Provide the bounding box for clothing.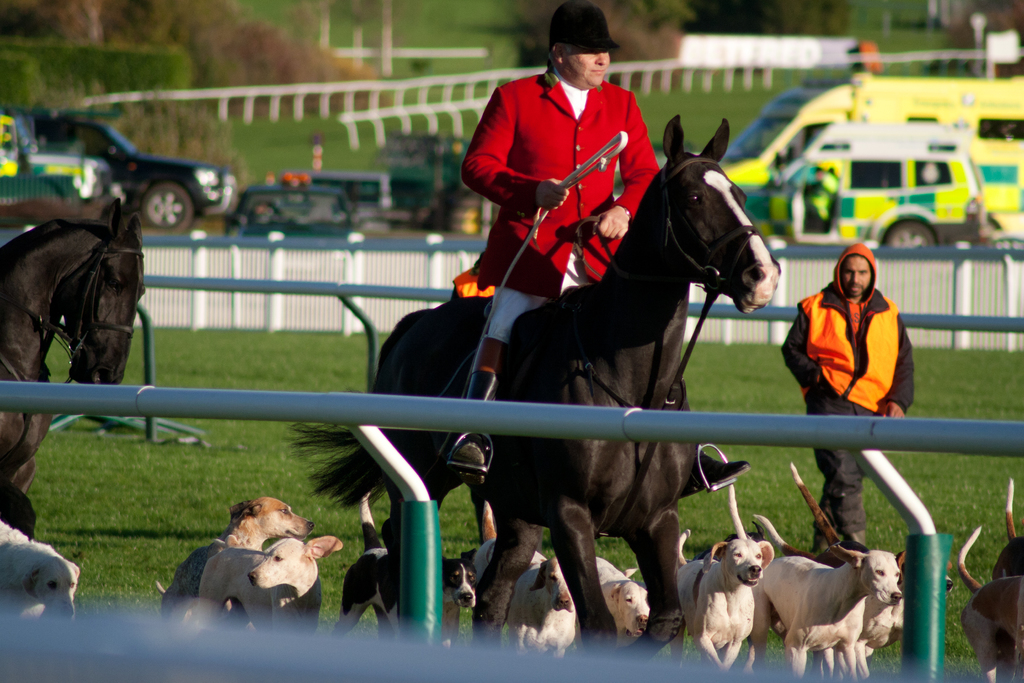
box(793, 258, 911, 475).
